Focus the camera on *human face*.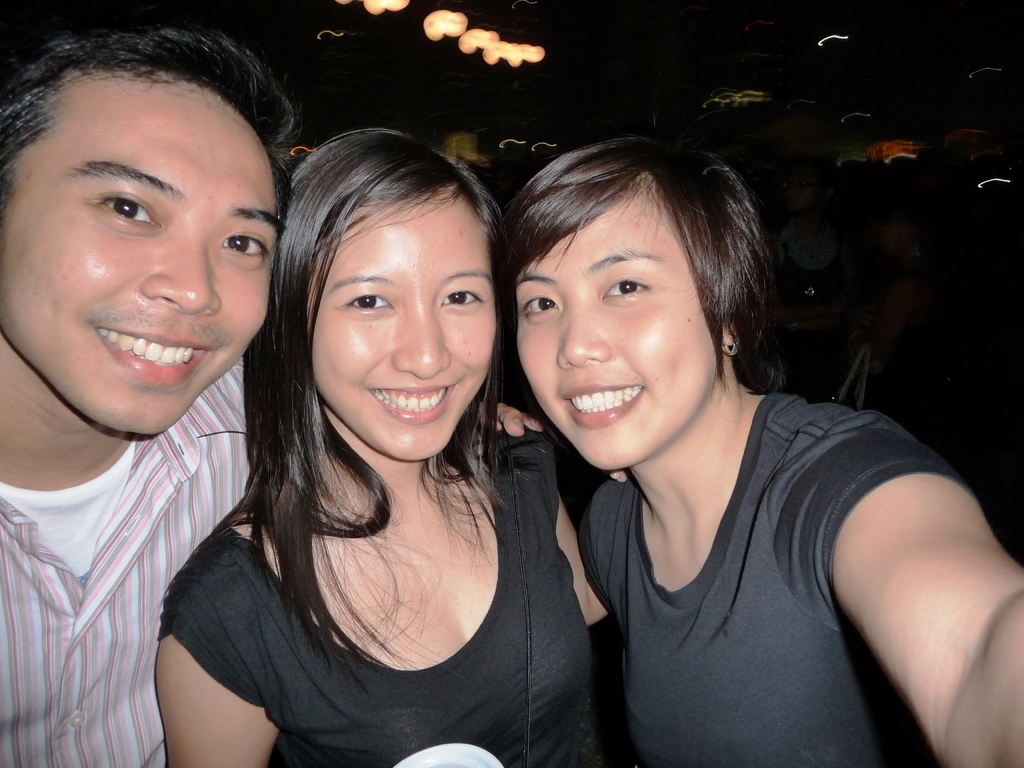
Focus region: Rect(306, 191, 498, 458).
